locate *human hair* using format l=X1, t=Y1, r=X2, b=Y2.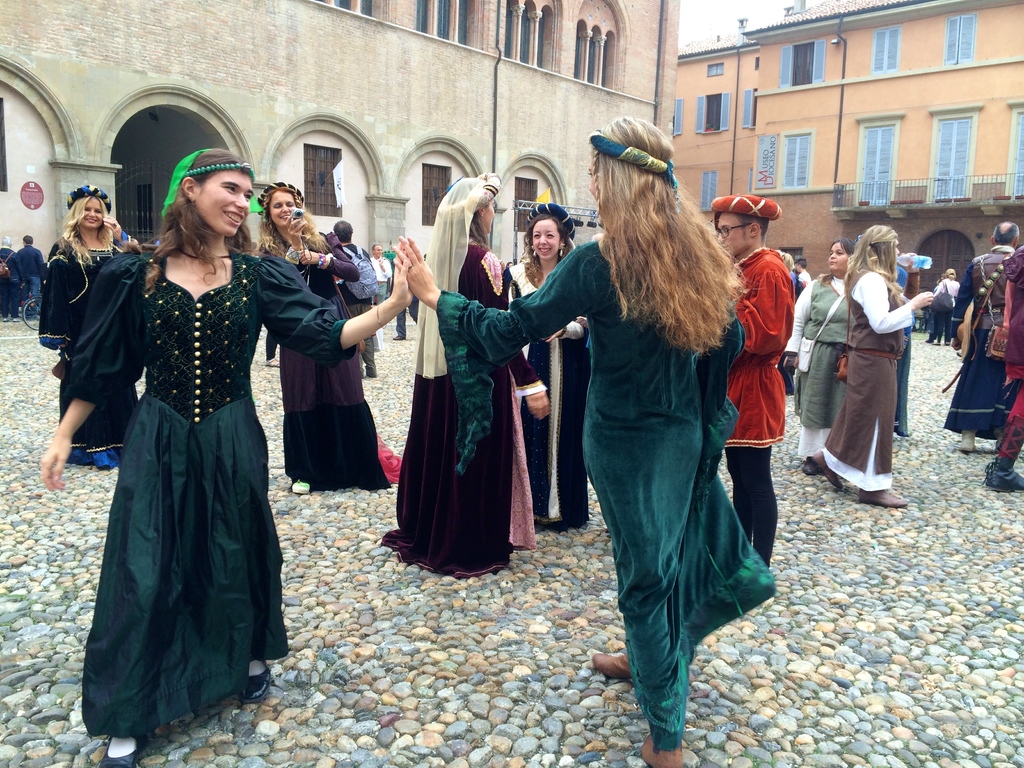
l=54, t=193, r=113, b=264.
